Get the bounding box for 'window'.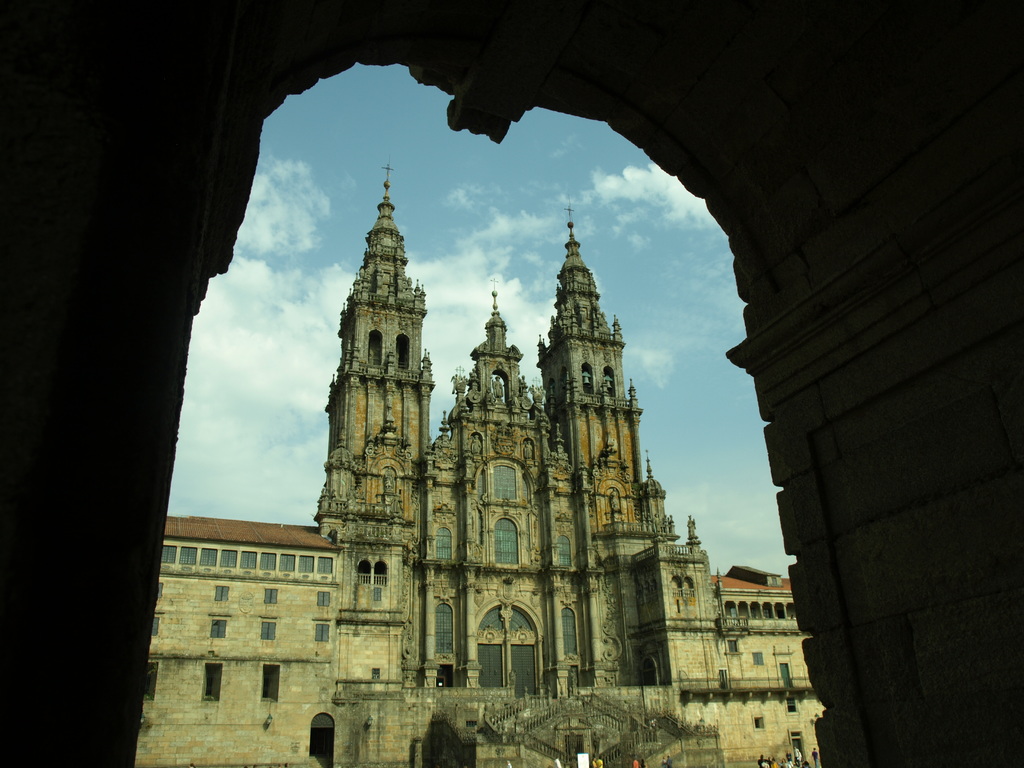
<box>242,550,257,569</box>.
